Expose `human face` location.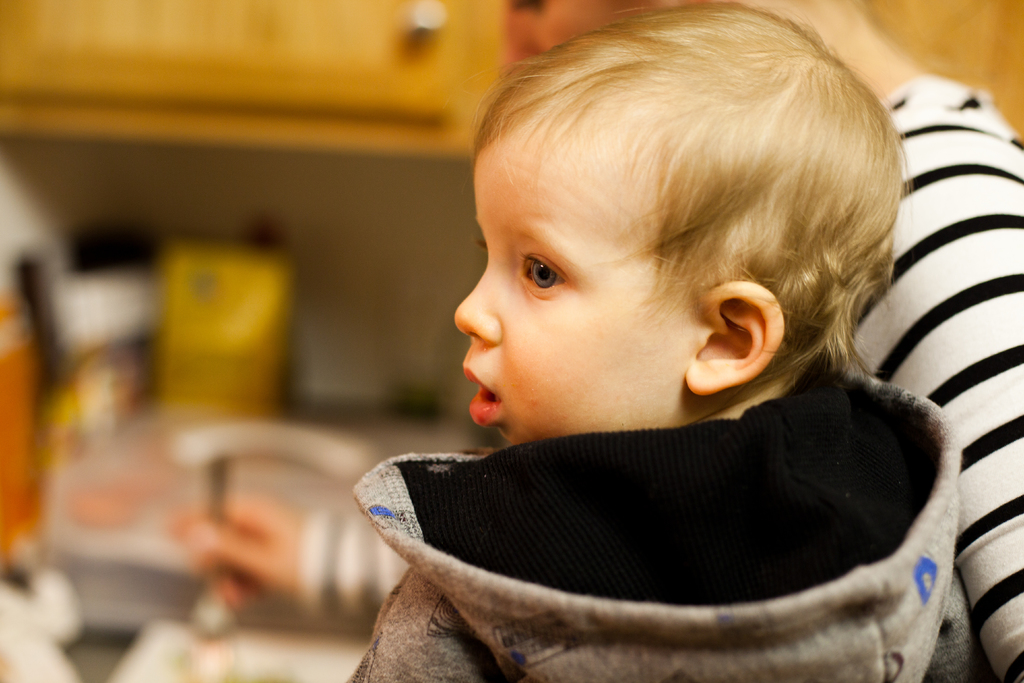
Exposed at (x1=454, y1=131, x2=701, y2=443).
